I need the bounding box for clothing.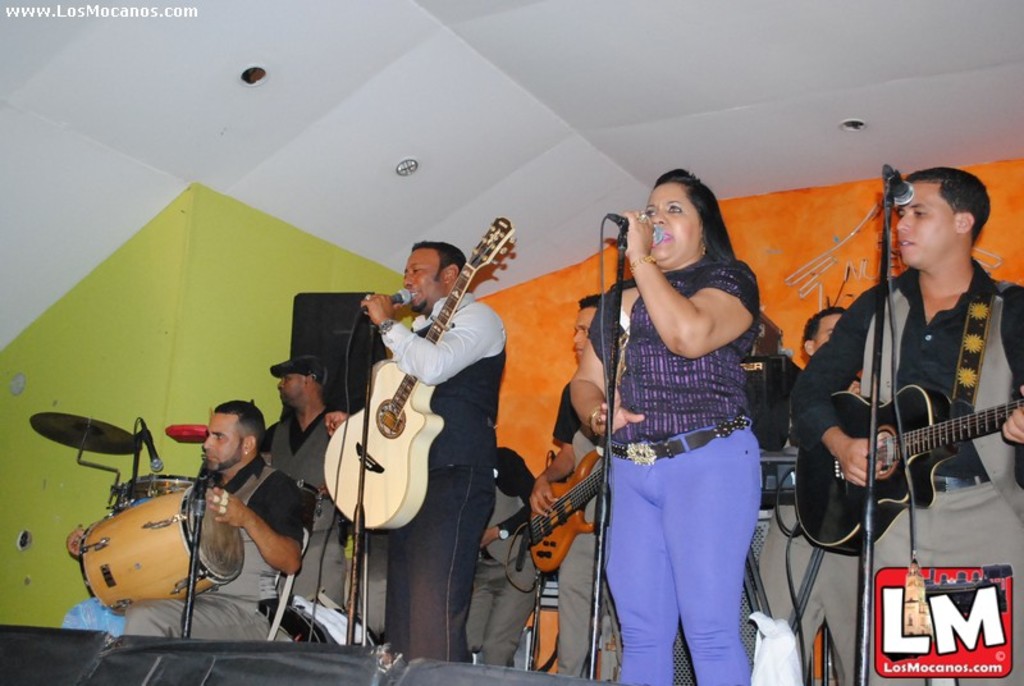
Here it is: {"left": 568, "top": 202, "right": 785, "bottom": 655}.
